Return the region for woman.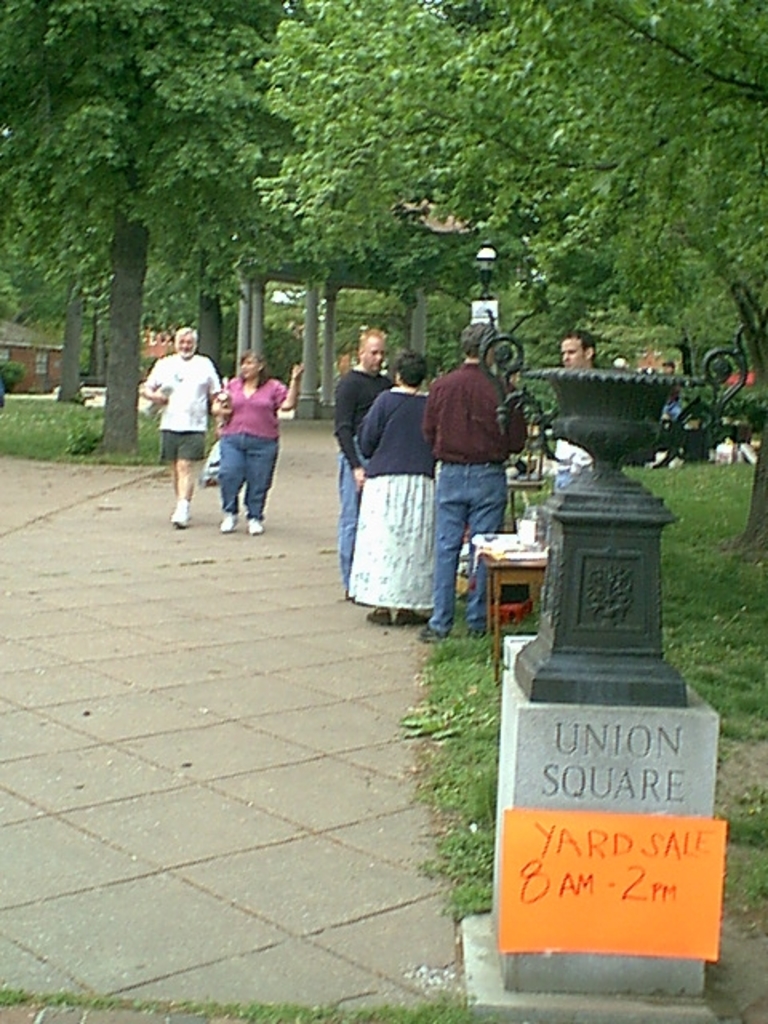
BBox(346, 347, 432, 627).
